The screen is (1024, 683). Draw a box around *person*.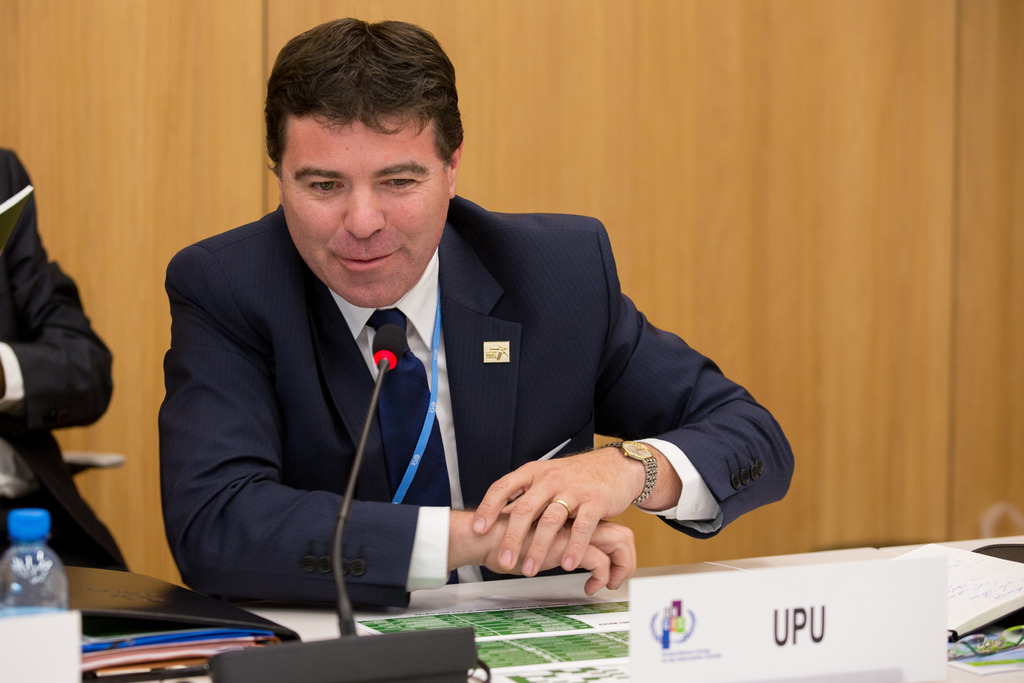
region(0, 147, 134, 572).
